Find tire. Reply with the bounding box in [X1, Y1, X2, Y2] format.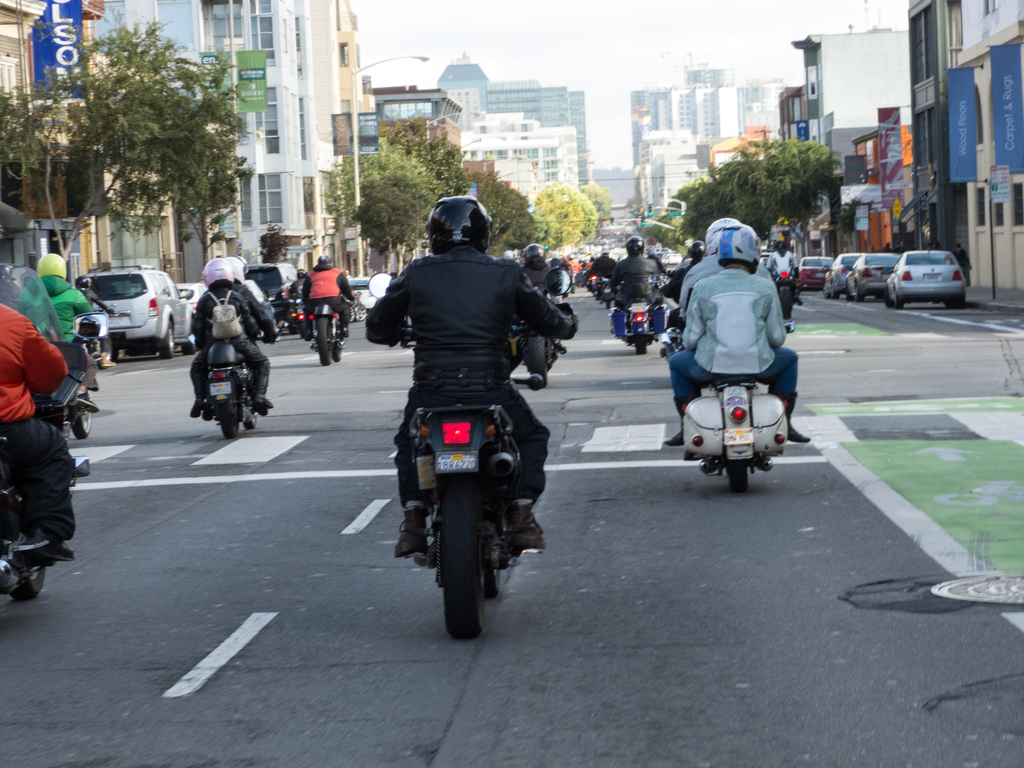
[416, 493, 502, 632].
